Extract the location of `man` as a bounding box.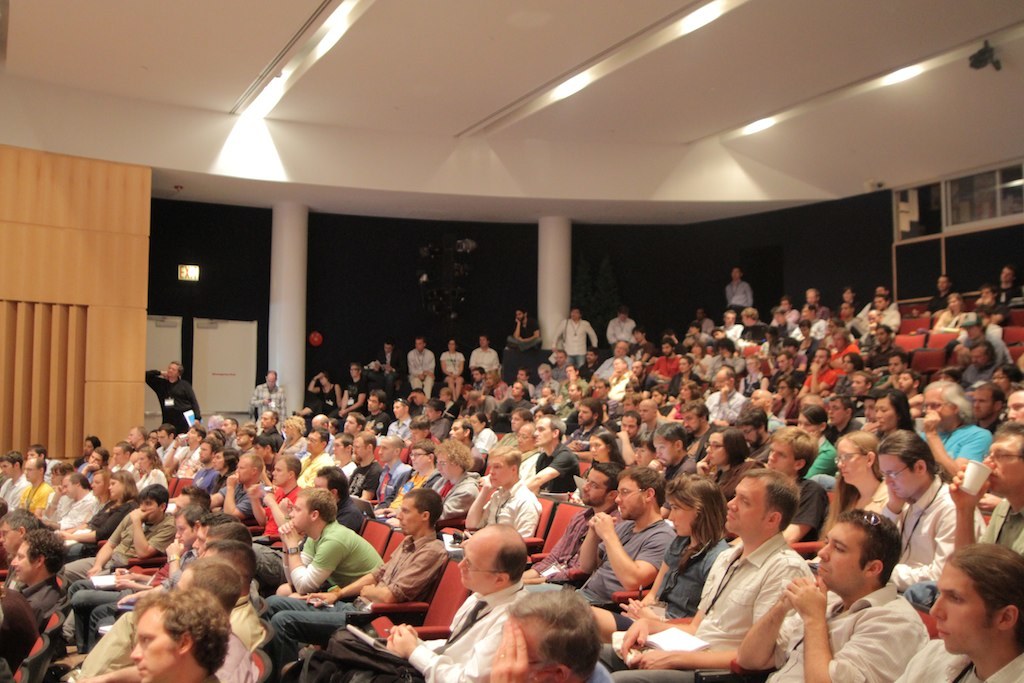
<box>252,373,286,422</box>.
